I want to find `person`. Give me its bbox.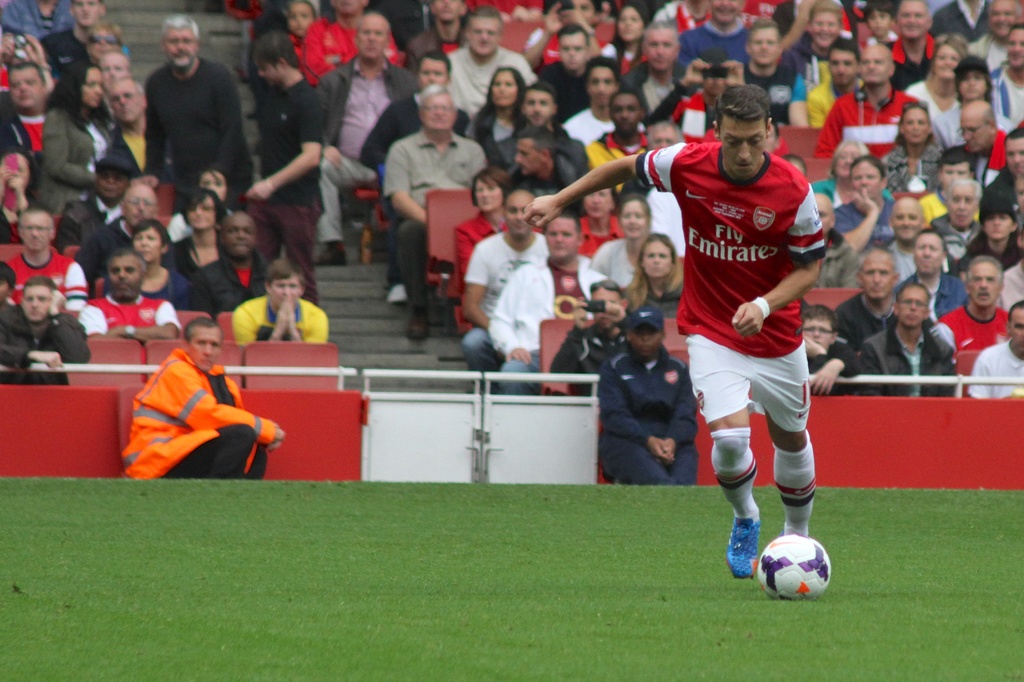
x1=0 y1=272 x2=92 y2=359.
